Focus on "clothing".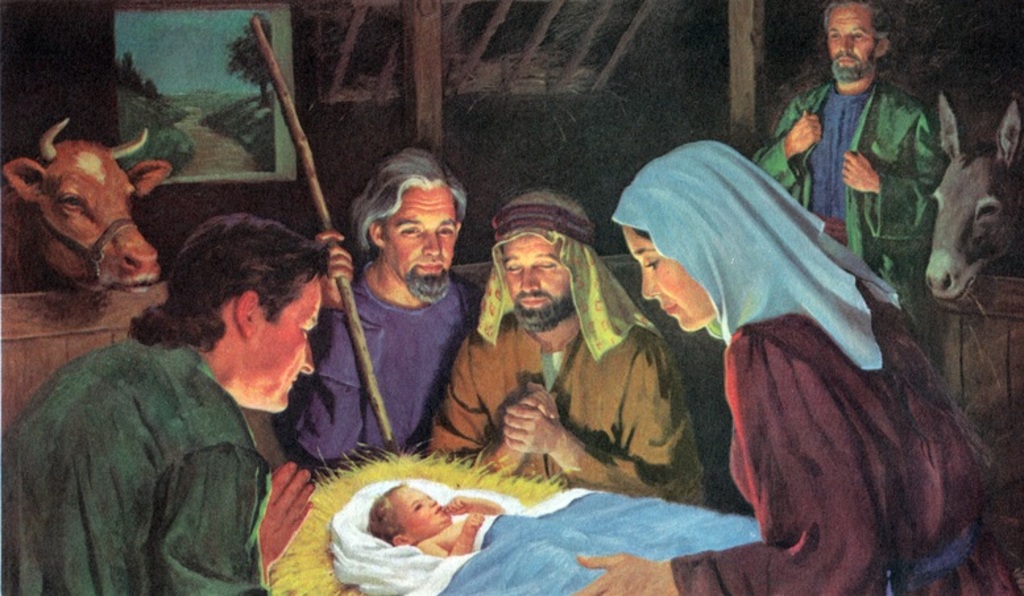
Focused at <bbox>745, 79, 948, 361</bbox>.
